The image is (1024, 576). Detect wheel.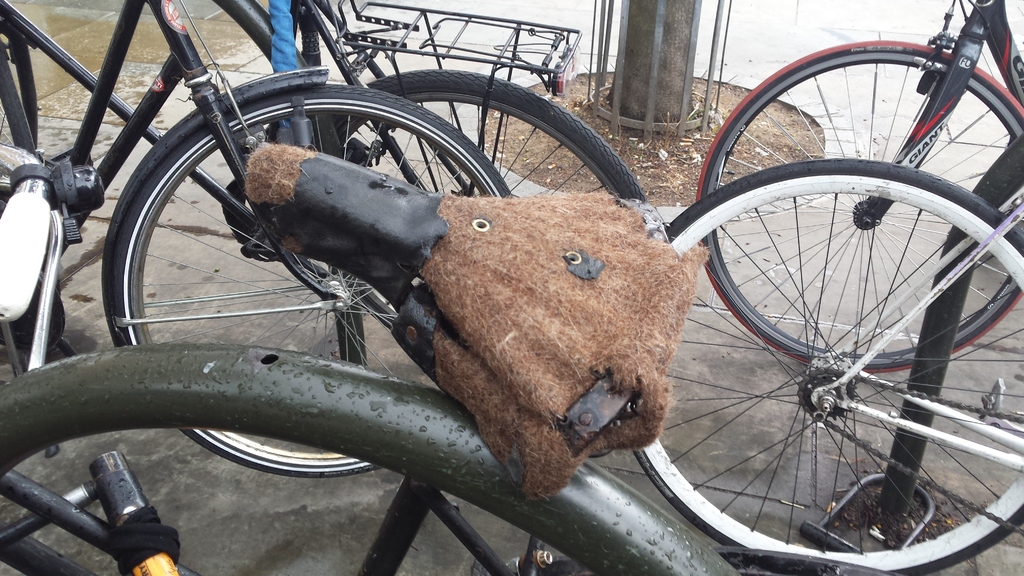
Detection: {"x1": 113, "y1": 80, "x2": 509, "y2": 477}.
